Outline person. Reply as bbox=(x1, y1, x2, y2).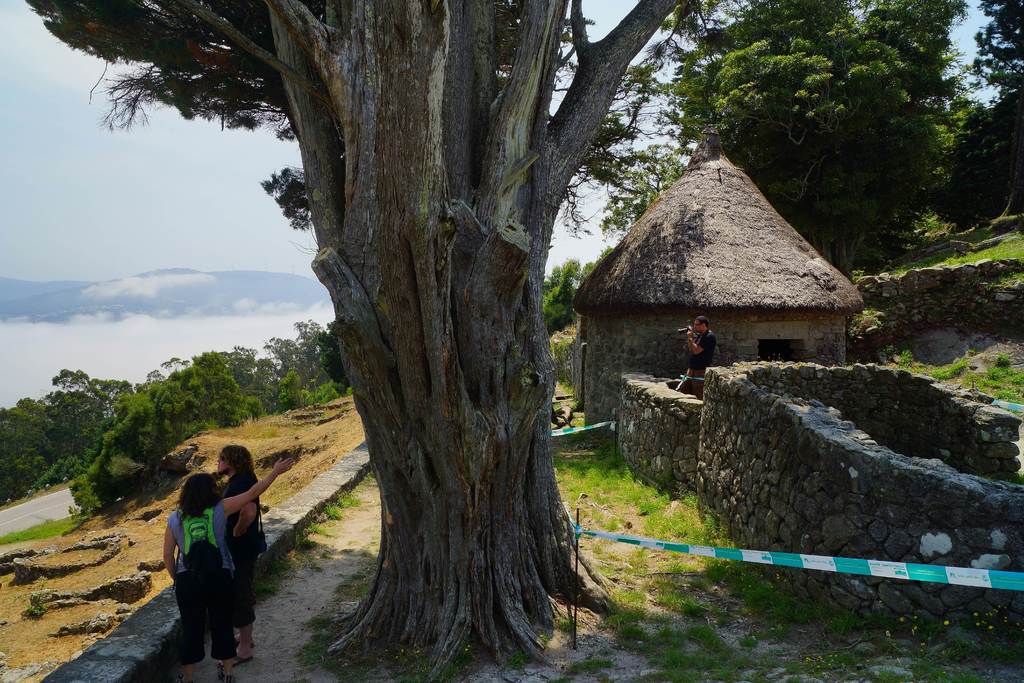
bbox=(669, 326, 730, 409).
